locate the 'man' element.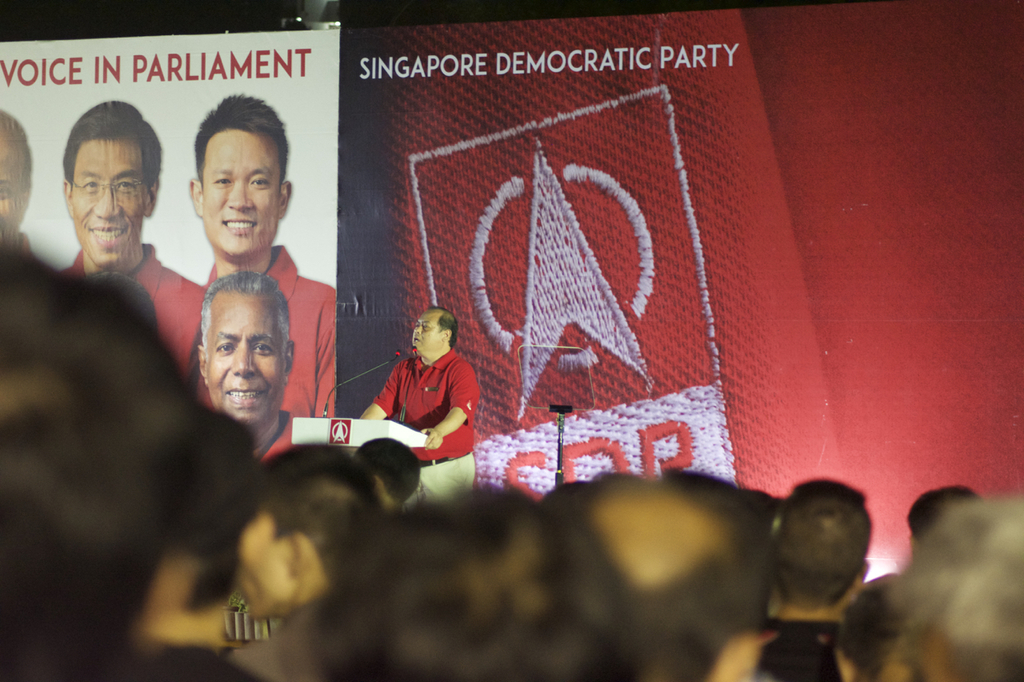
Element bbox: [left=348, top=309, right=483, bottom=485].
